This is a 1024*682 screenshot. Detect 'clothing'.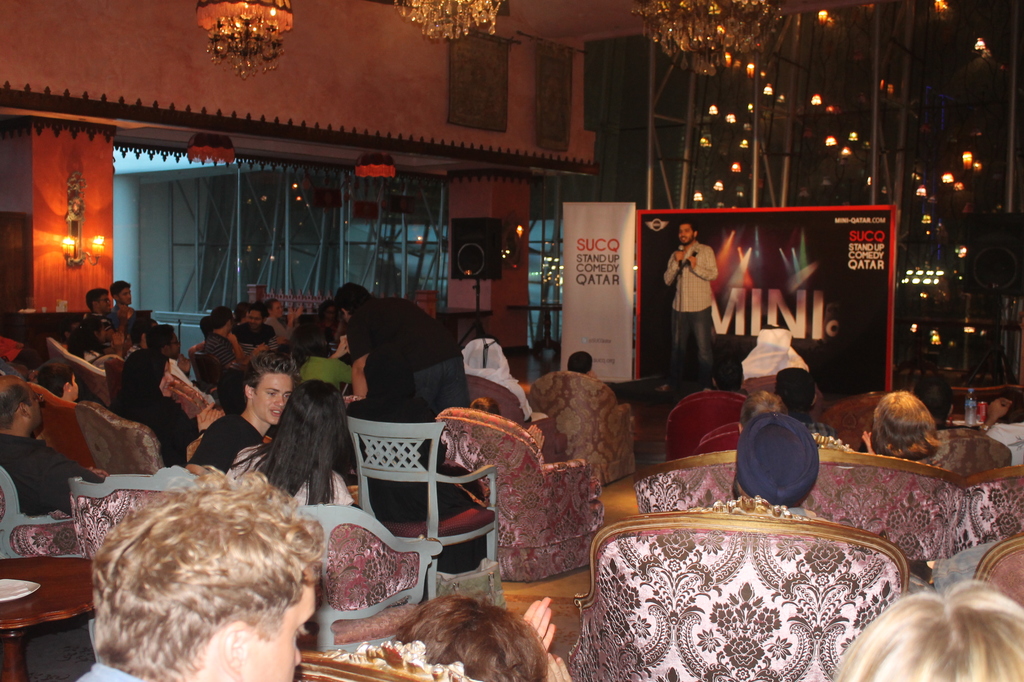
crop(197, 332, 232, 387).
